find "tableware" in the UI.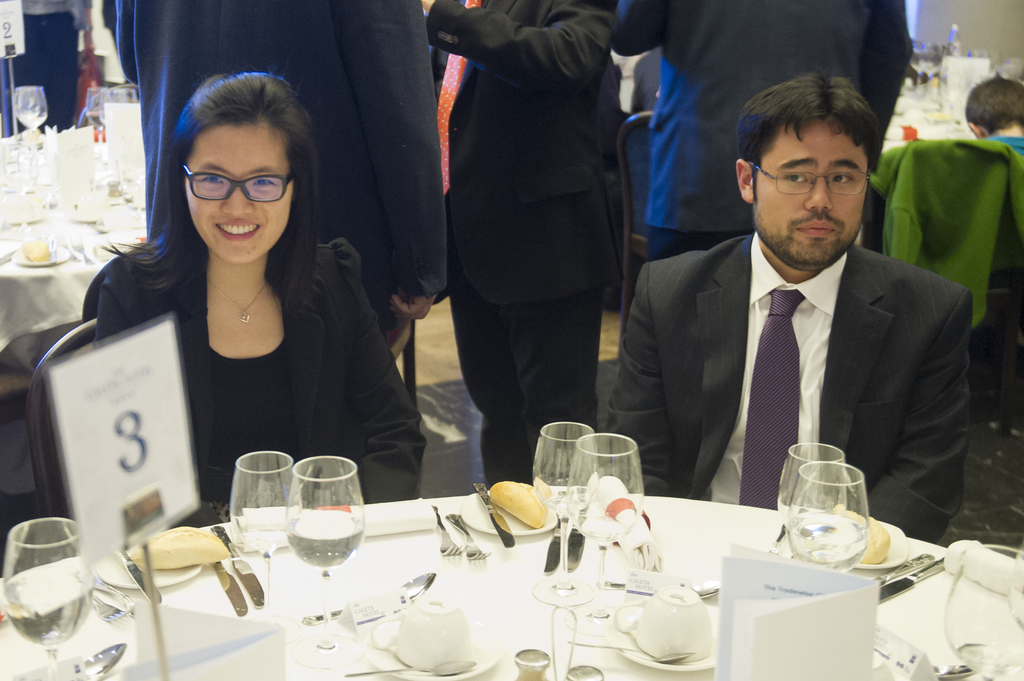
UI element at bbox(514, 645, 551, 680).
